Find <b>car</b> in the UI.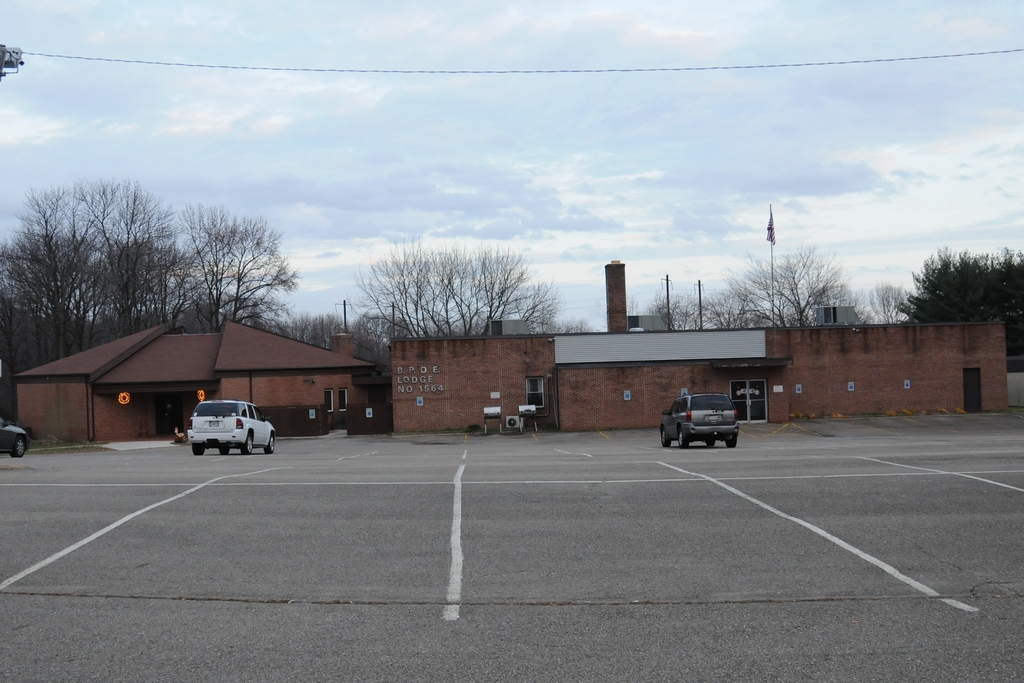
UI element at bbox(658, 391, 740, 450).
